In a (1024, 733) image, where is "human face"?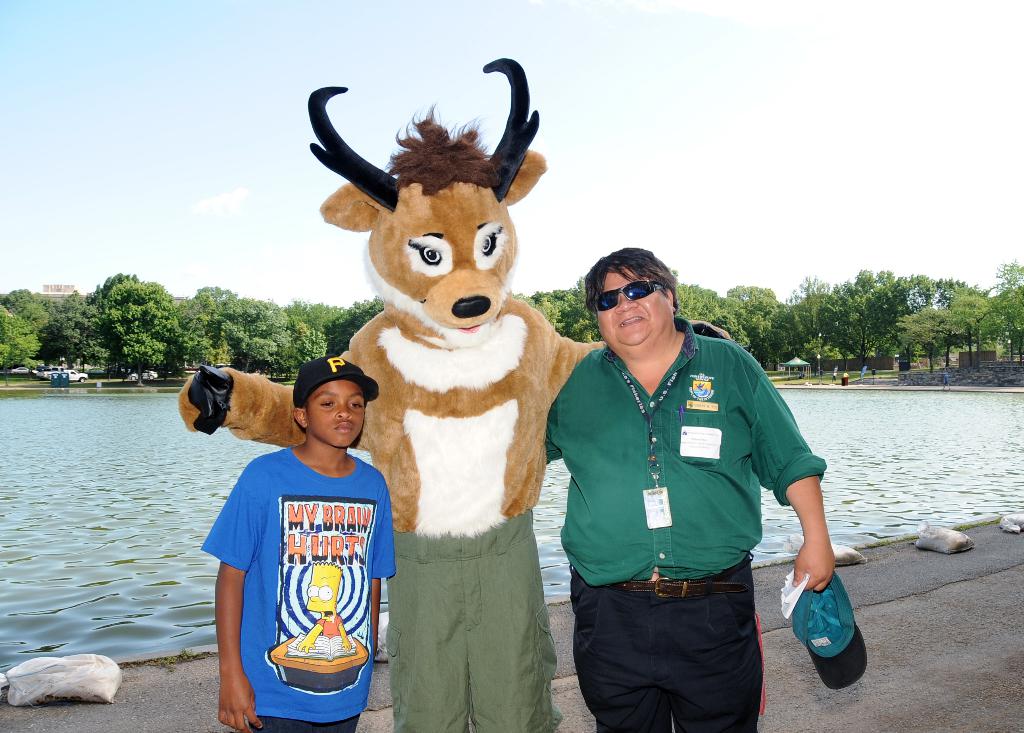
select_region(600, 258, 663, 344).
